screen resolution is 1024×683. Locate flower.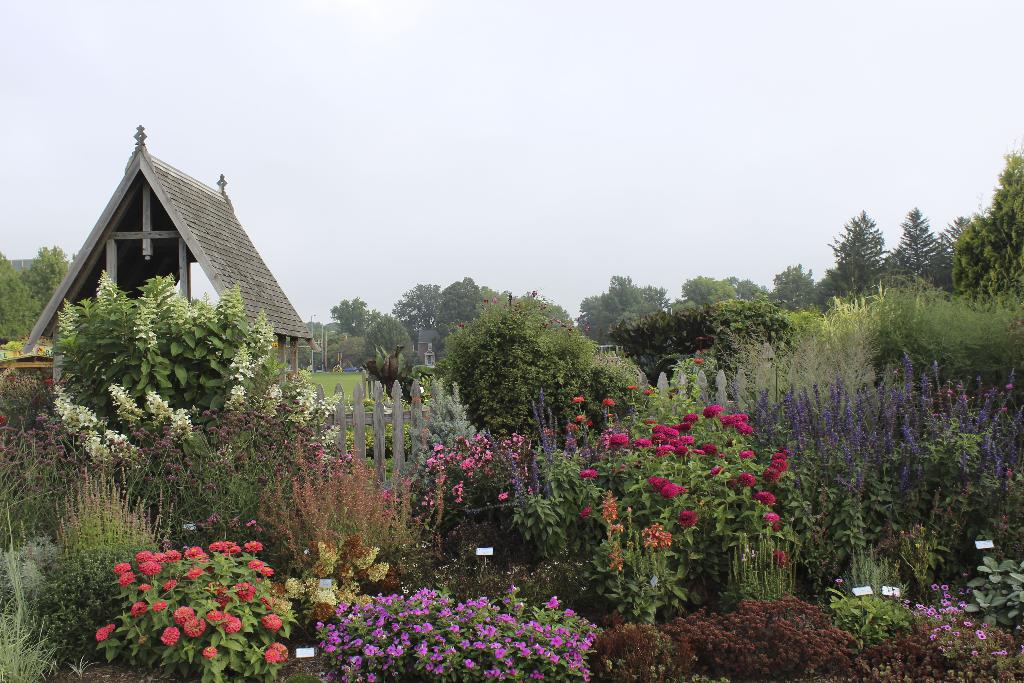
BBox(132, 550, 147, 559).
